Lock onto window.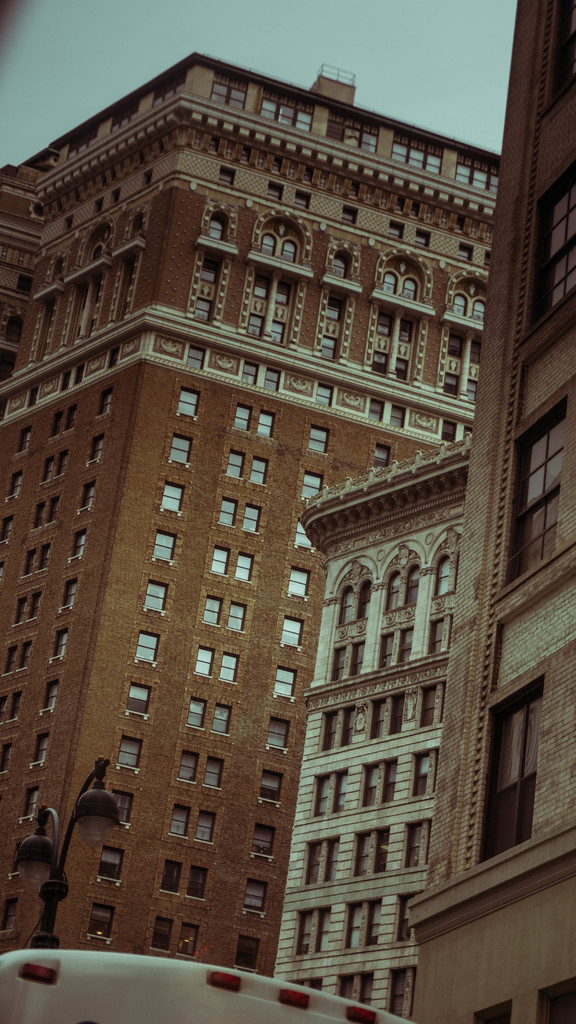
Locked: 254, 826, 278, 858.
